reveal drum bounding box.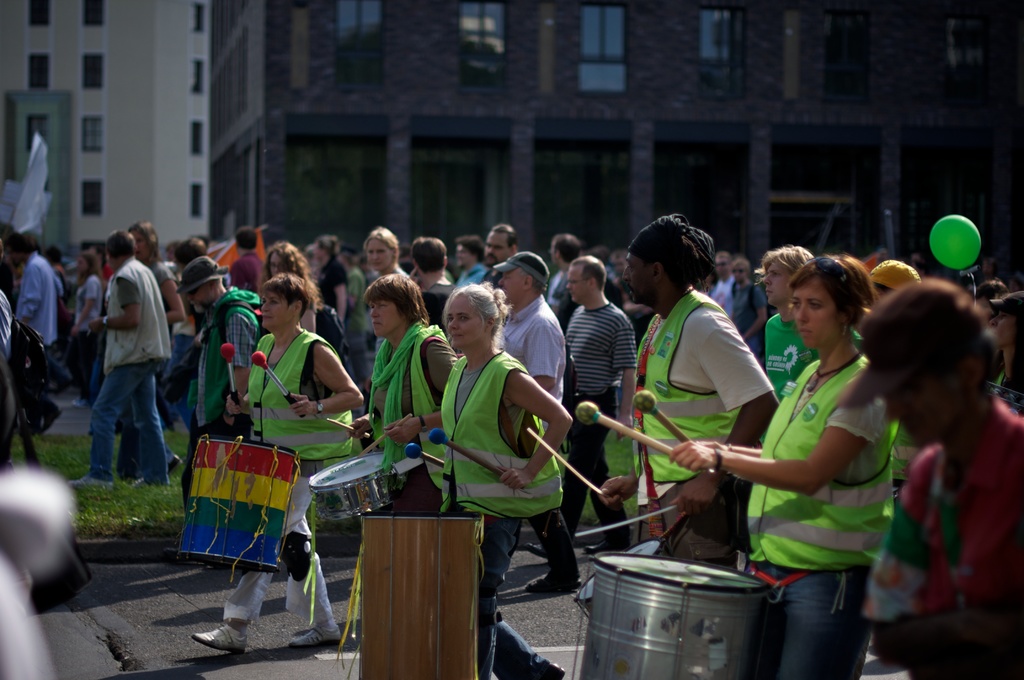
Revealed: (572,538,664,620).
